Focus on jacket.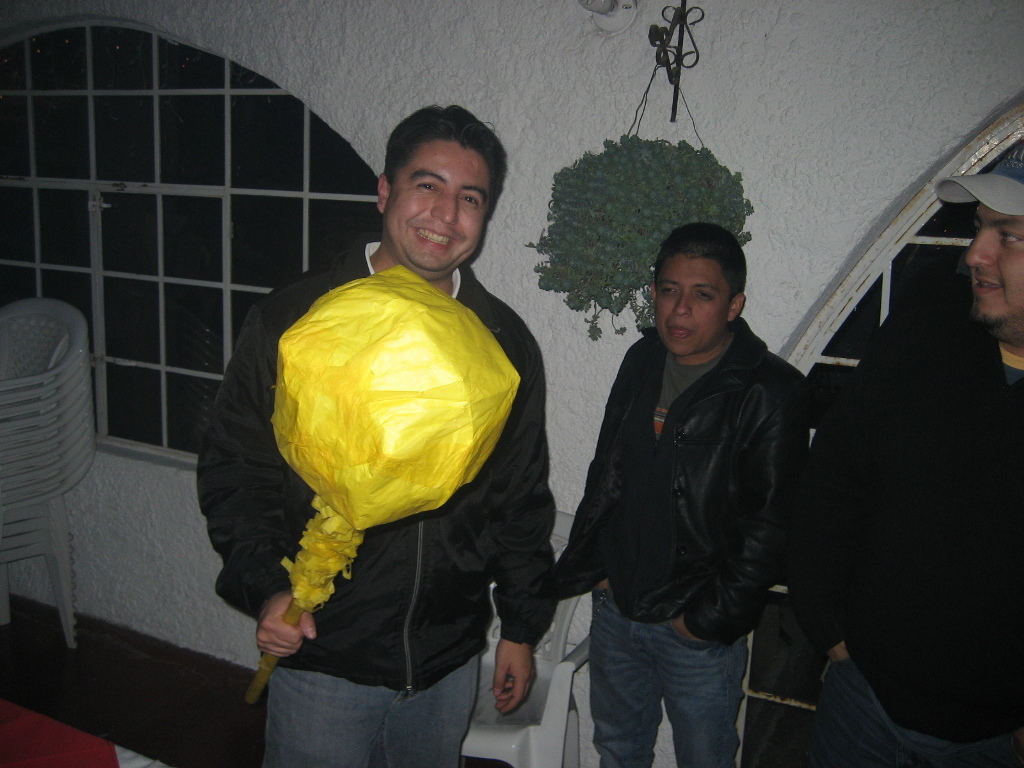
Focused at bbox=(190, 231, 556, 706).
